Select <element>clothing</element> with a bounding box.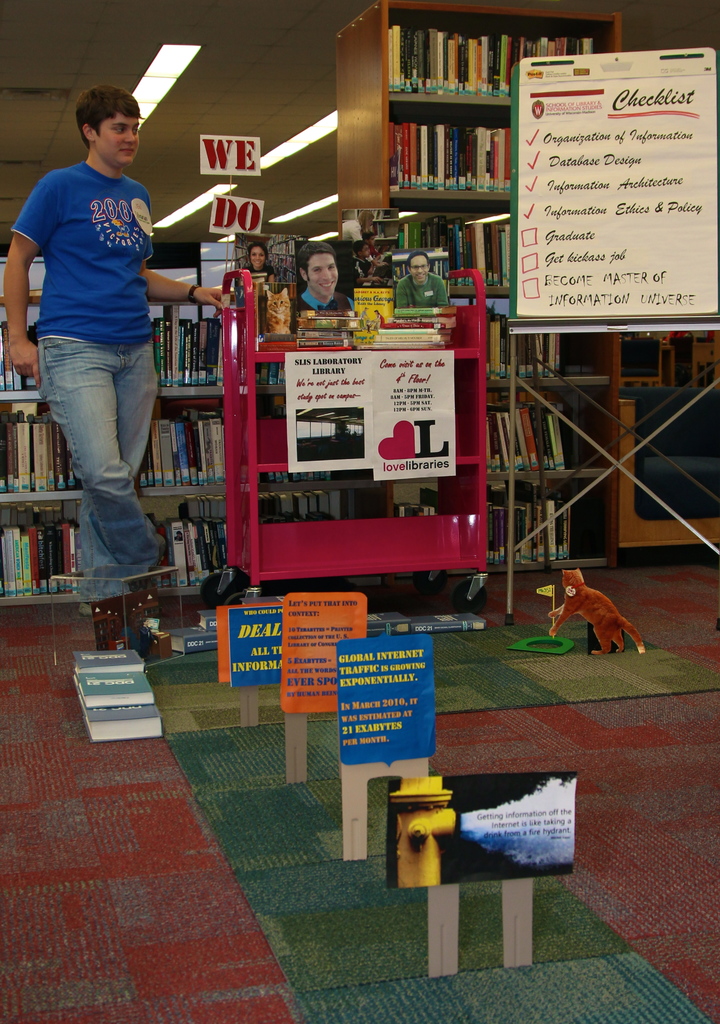
(33,112,211,582).
